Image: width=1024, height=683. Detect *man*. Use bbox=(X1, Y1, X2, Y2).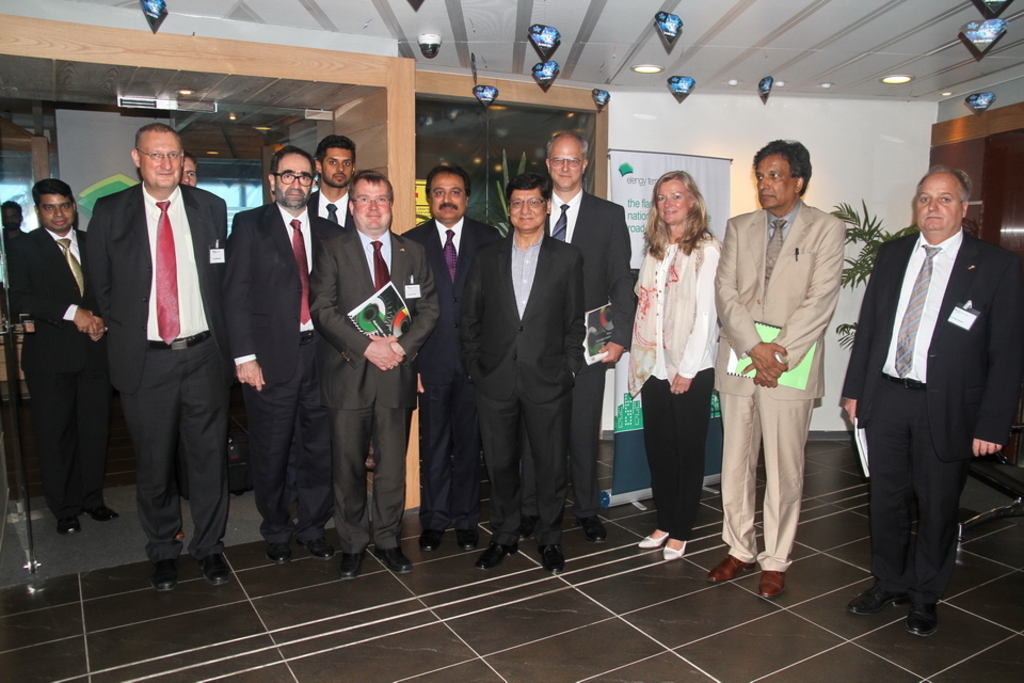
bbox=(462, 177, 589, 571).
